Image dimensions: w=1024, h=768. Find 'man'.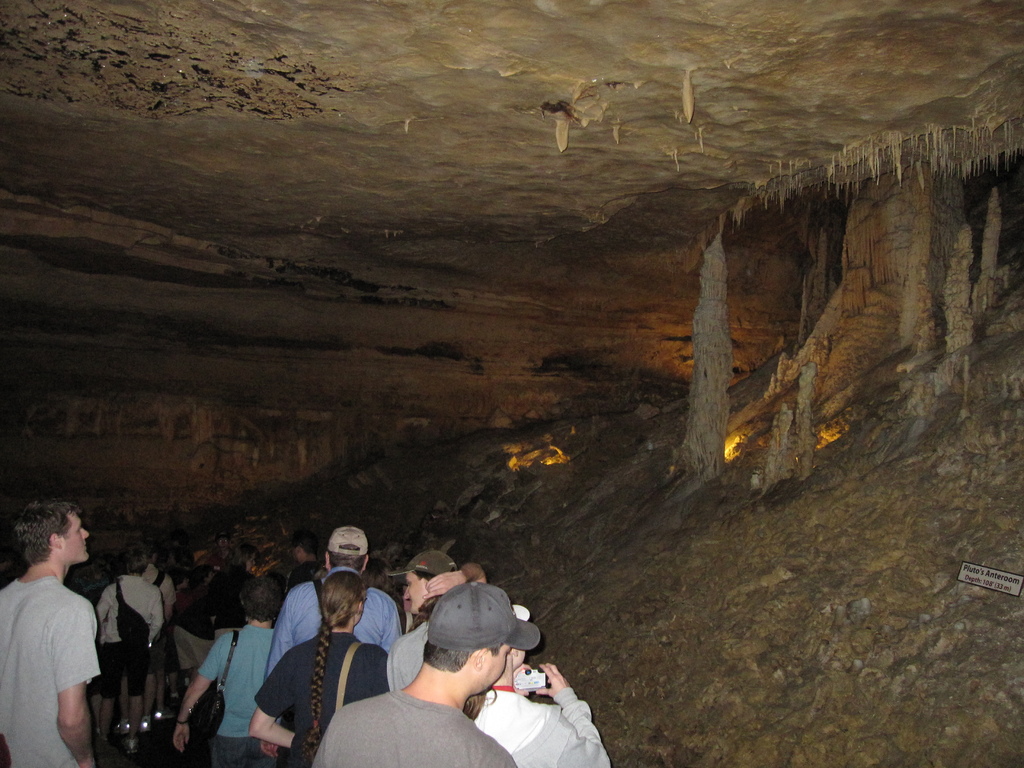
BBox(195, 531, 234, 575).
